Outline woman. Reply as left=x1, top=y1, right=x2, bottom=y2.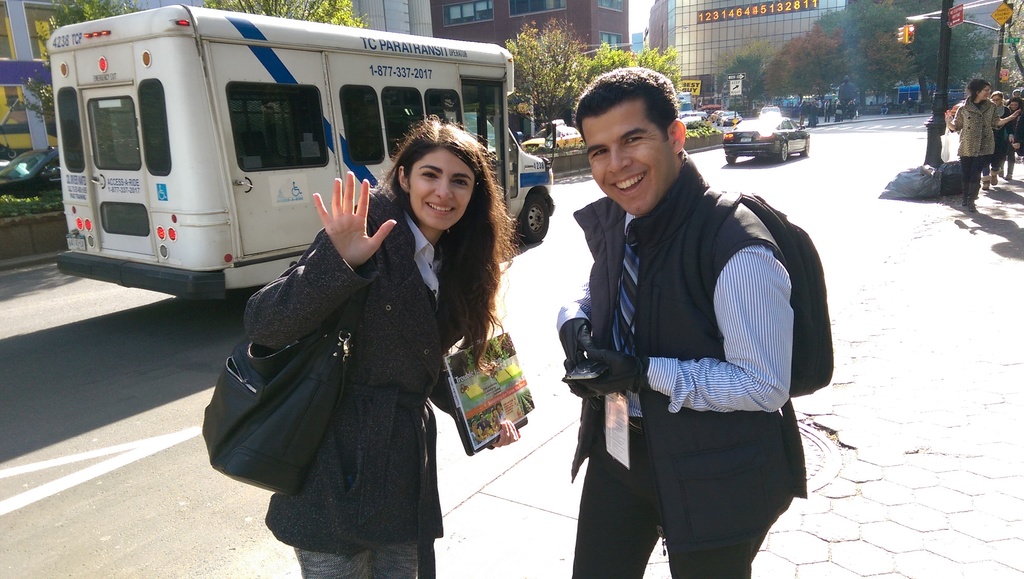
left=982, top=90, right=1012, bottom=190.
